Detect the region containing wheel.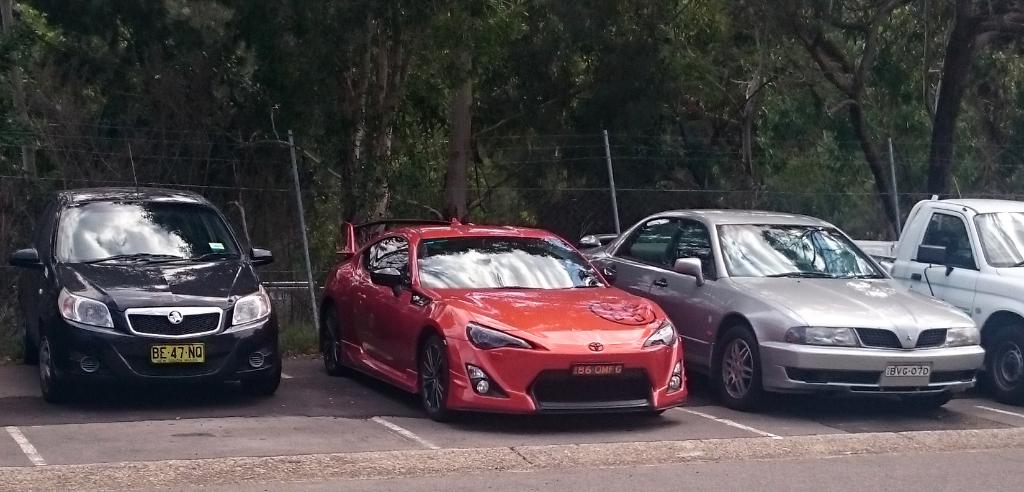
Rect(21, 310, 42, 364).
